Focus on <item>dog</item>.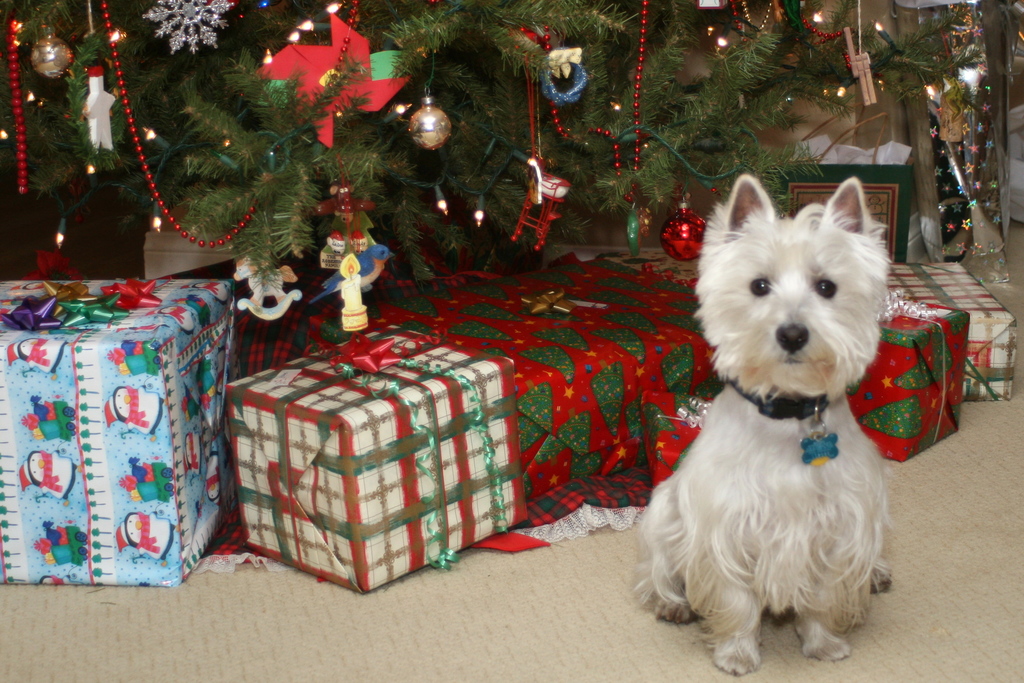
Focused at rect(629, 173, 901, 671).
